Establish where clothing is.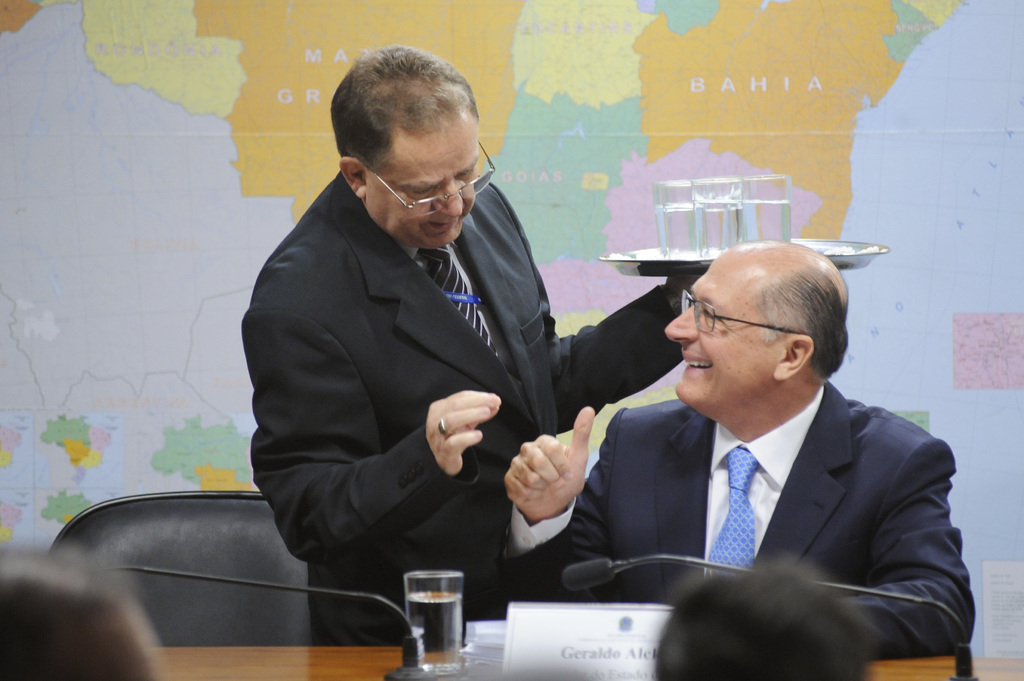
Established at locate(248, 80, 651, 676).
